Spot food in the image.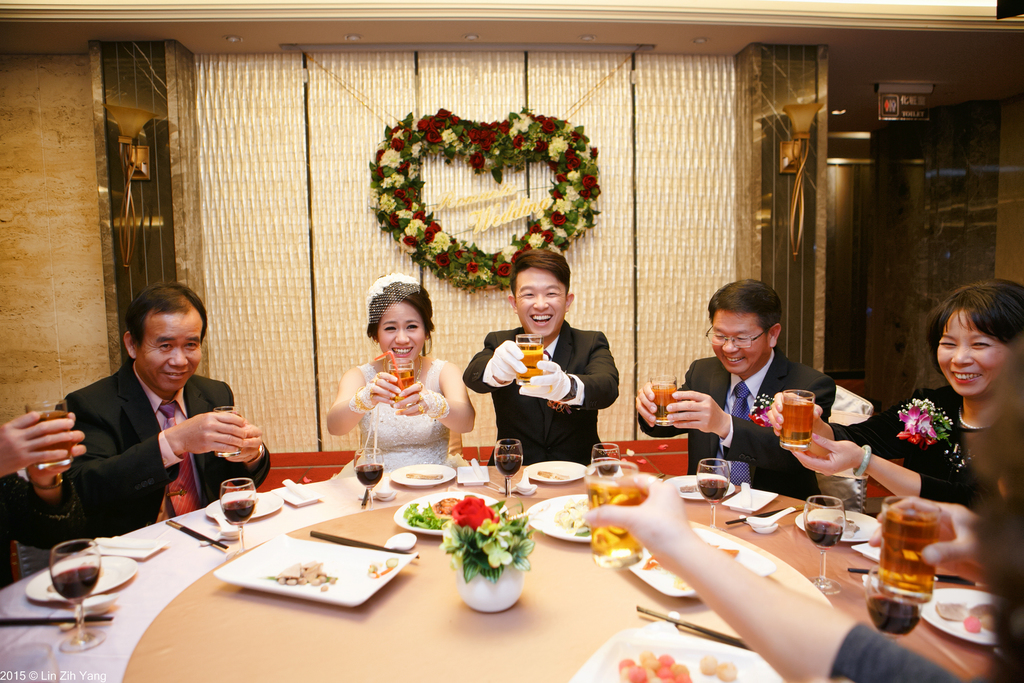
food found at x1=470 y1=456 x2=487 y2=481.
